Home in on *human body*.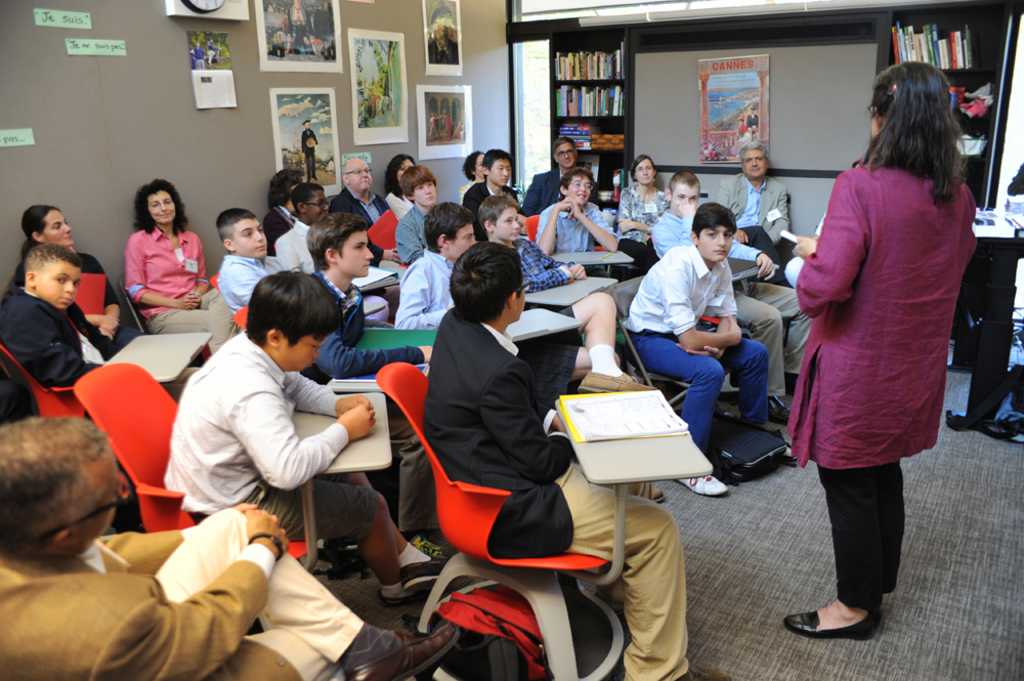
Homed in at 717, 173, 792, 274.
